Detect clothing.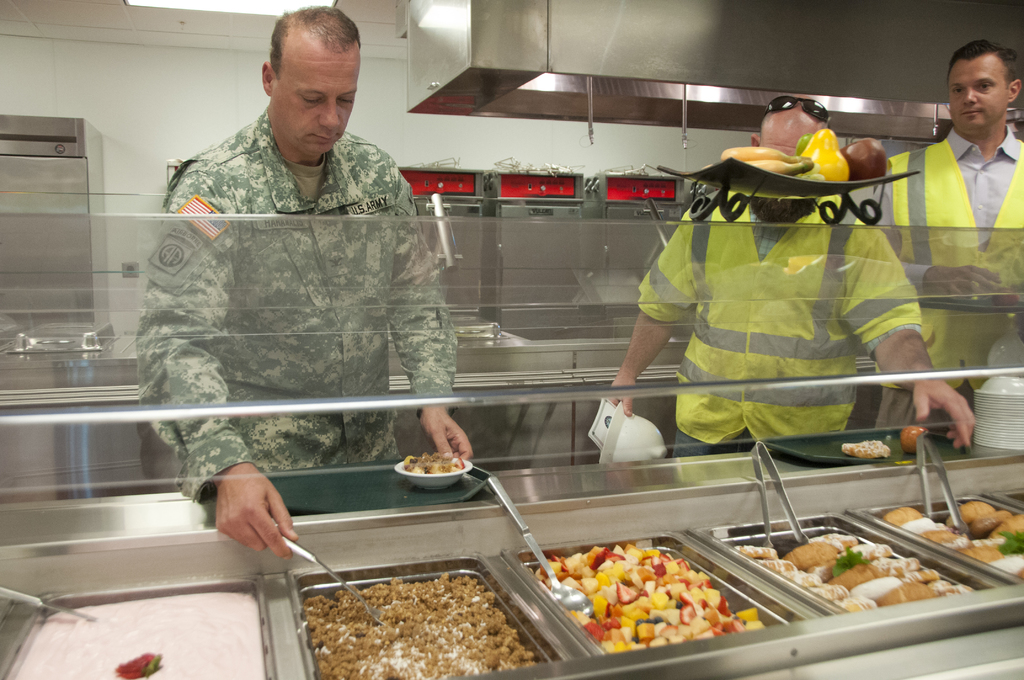
Detected at left=633, top=193, right=924, bottom=463.
